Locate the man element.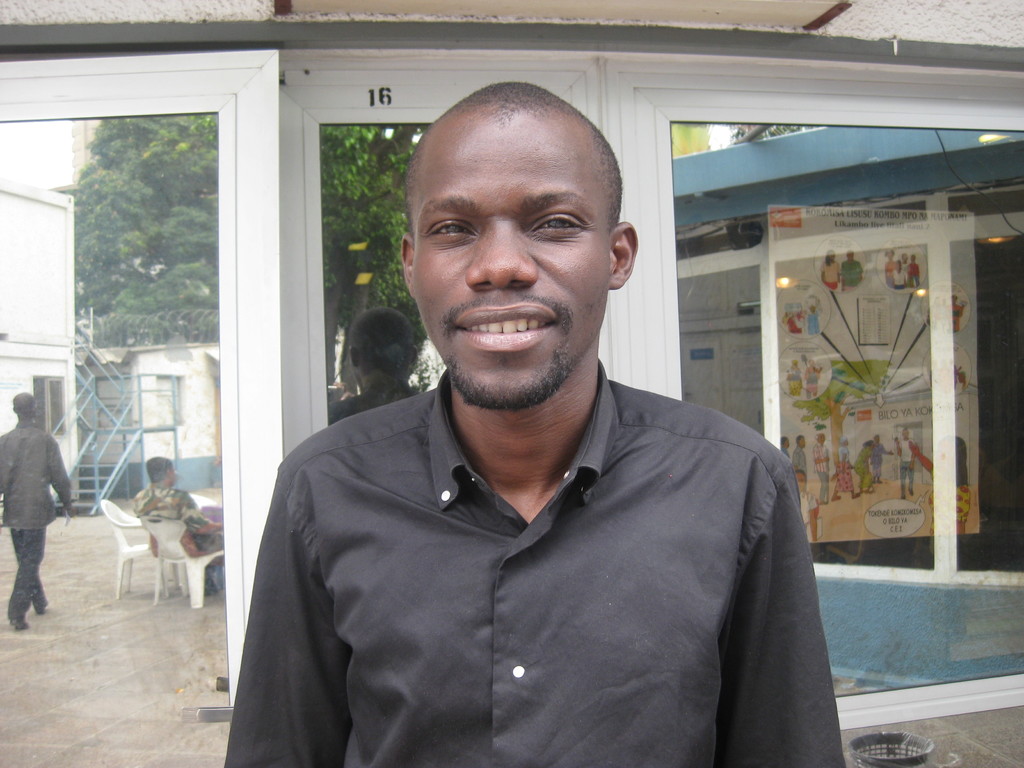
Element bbox: <box>210,81,848,767</box>.
